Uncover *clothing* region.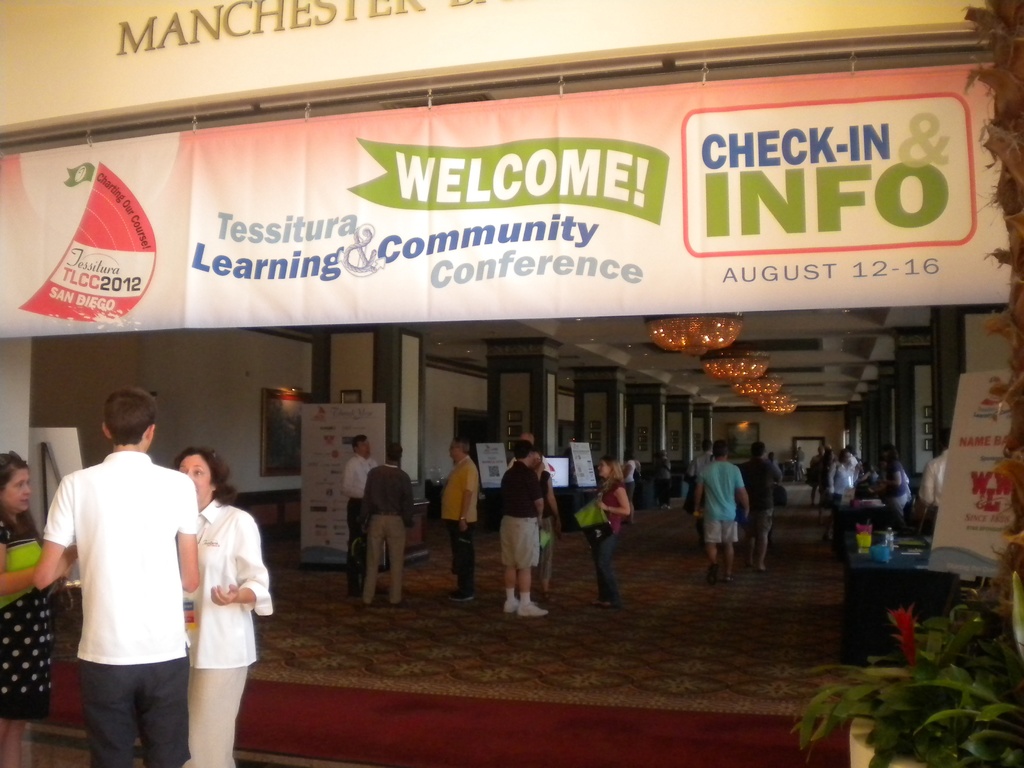
Uncovered: 595/520/628/605.
